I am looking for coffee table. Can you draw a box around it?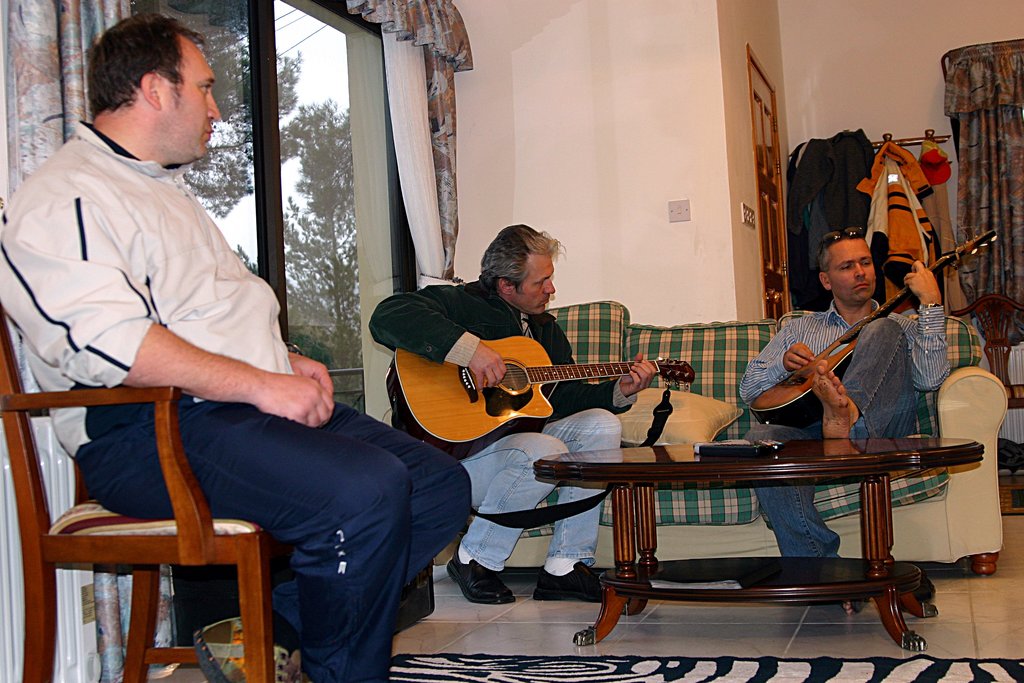
Sure, the bounding box is x1=545, y1=421, x2=941, y2=656.
